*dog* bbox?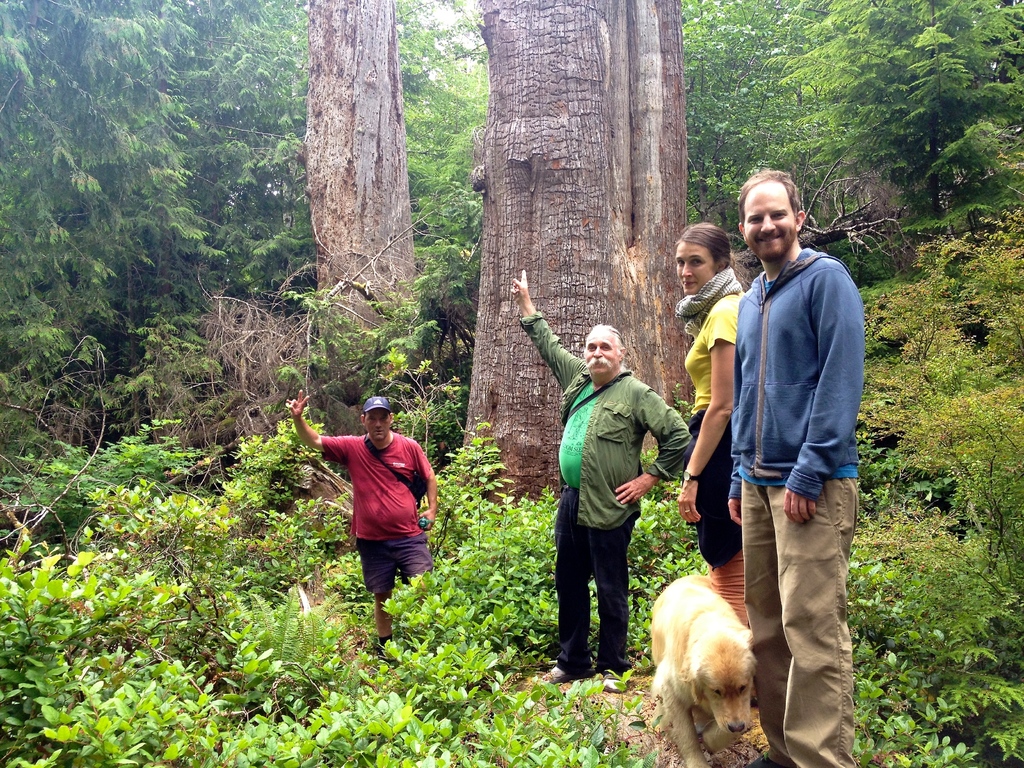
pyautogui.locateOnScreen(650, 572, 760, 767)
